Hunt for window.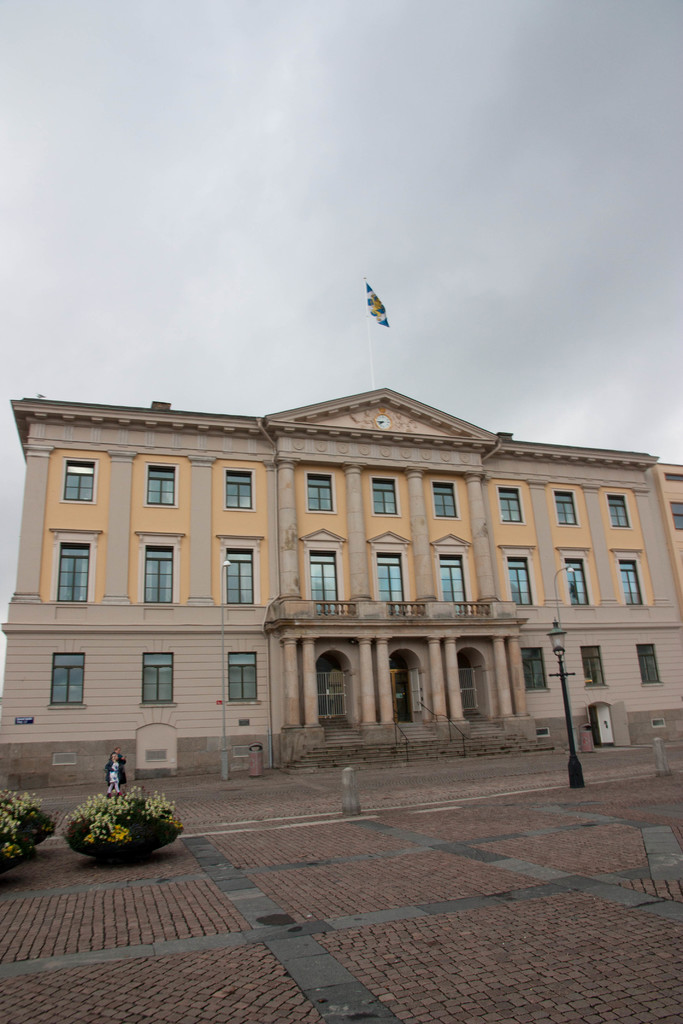
Hunted down at BBox(670, 500, 682, 529).
